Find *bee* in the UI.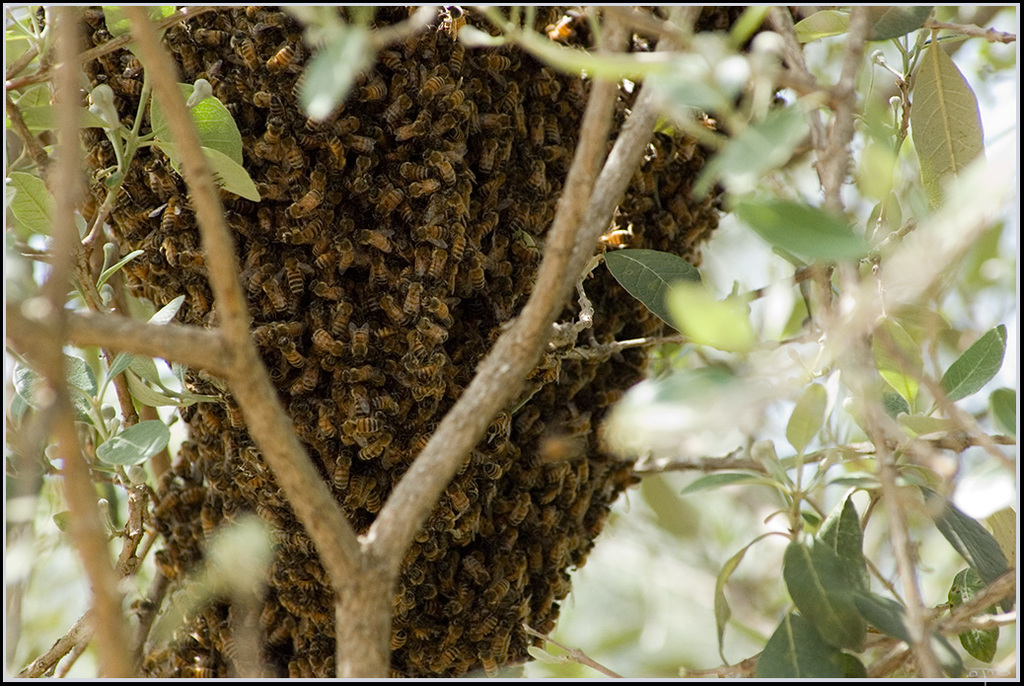
UI element at left=491, top=96, right=507, bottom=125.
